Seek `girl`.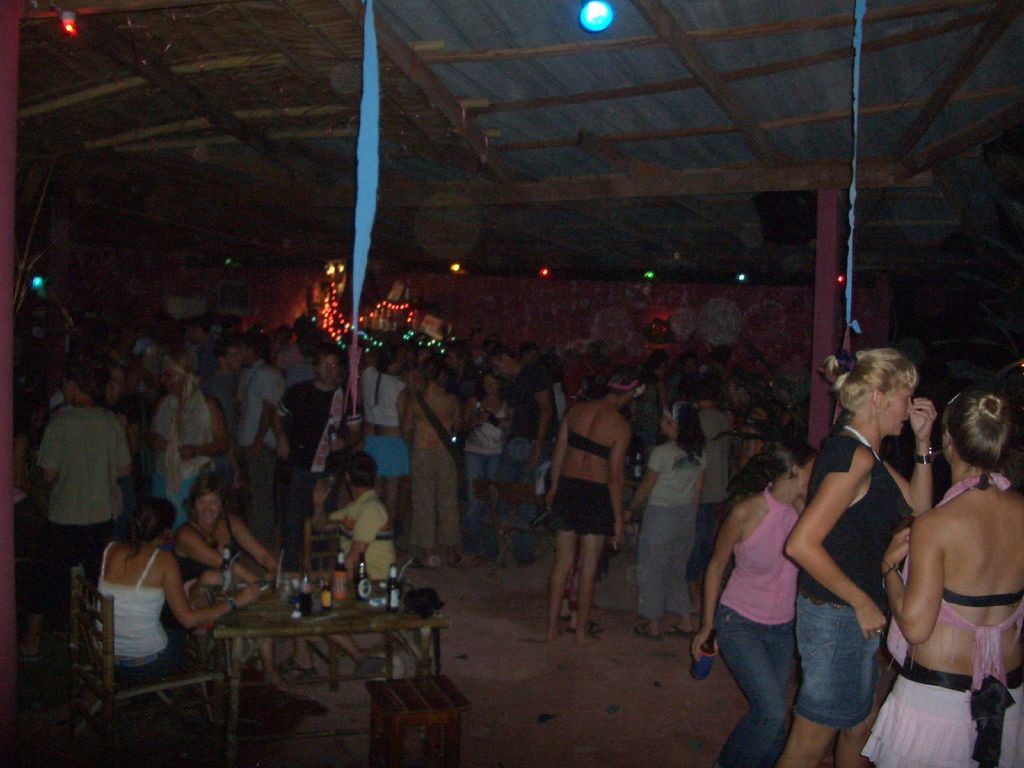
[691,444,808,767].
